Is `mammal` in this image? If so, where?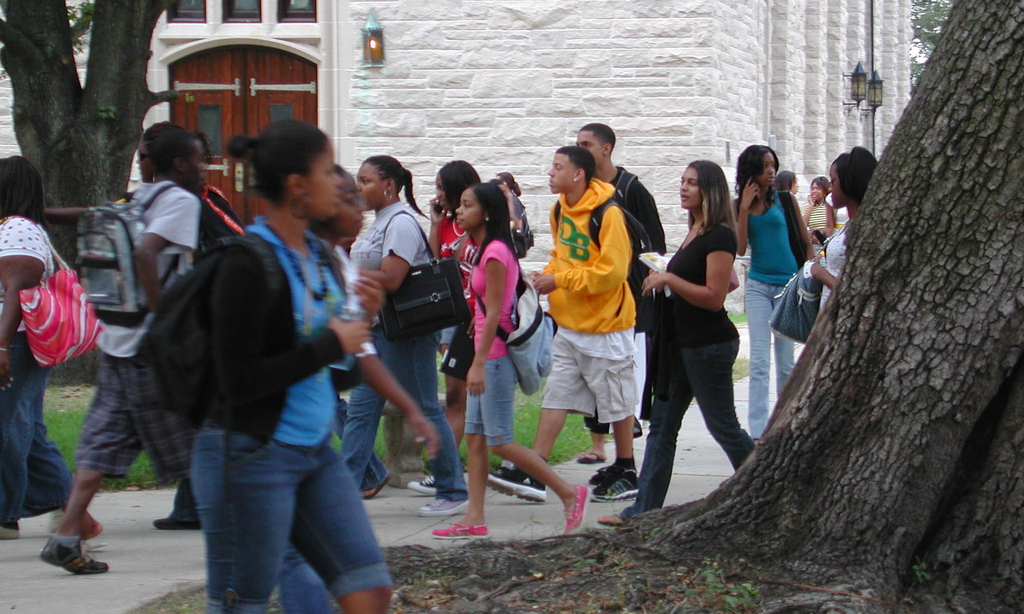
Yes, at [left=430, top=182, right=590, bottom=543].
